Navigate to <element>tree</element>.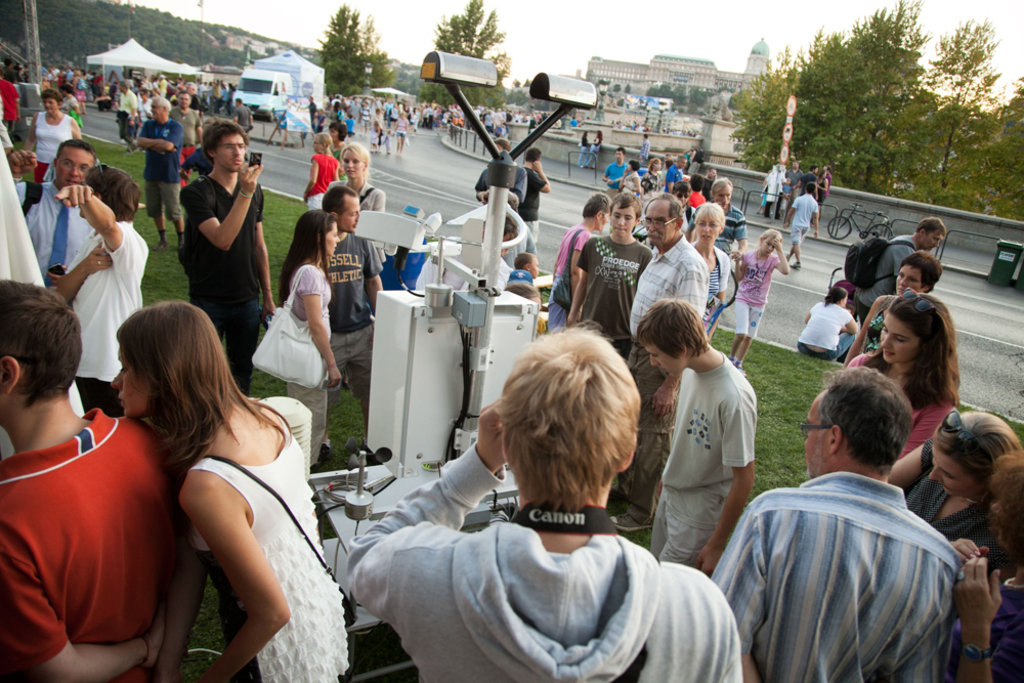
Navigation target: box(719, 0, 968, 218).
